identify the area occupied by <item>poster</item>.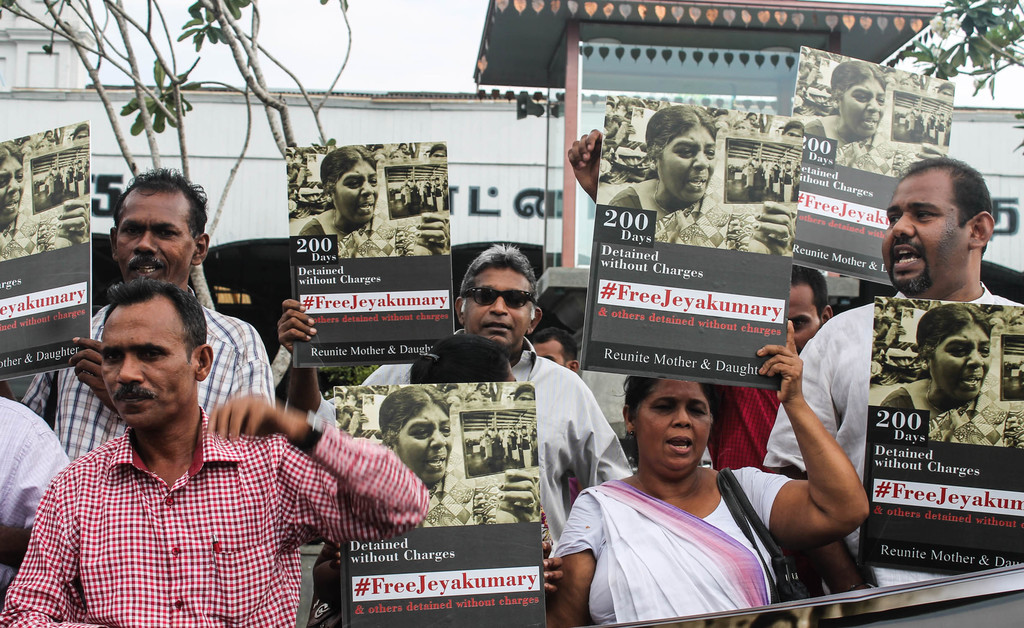
Area: Rect(0, 116, 89, 387).
